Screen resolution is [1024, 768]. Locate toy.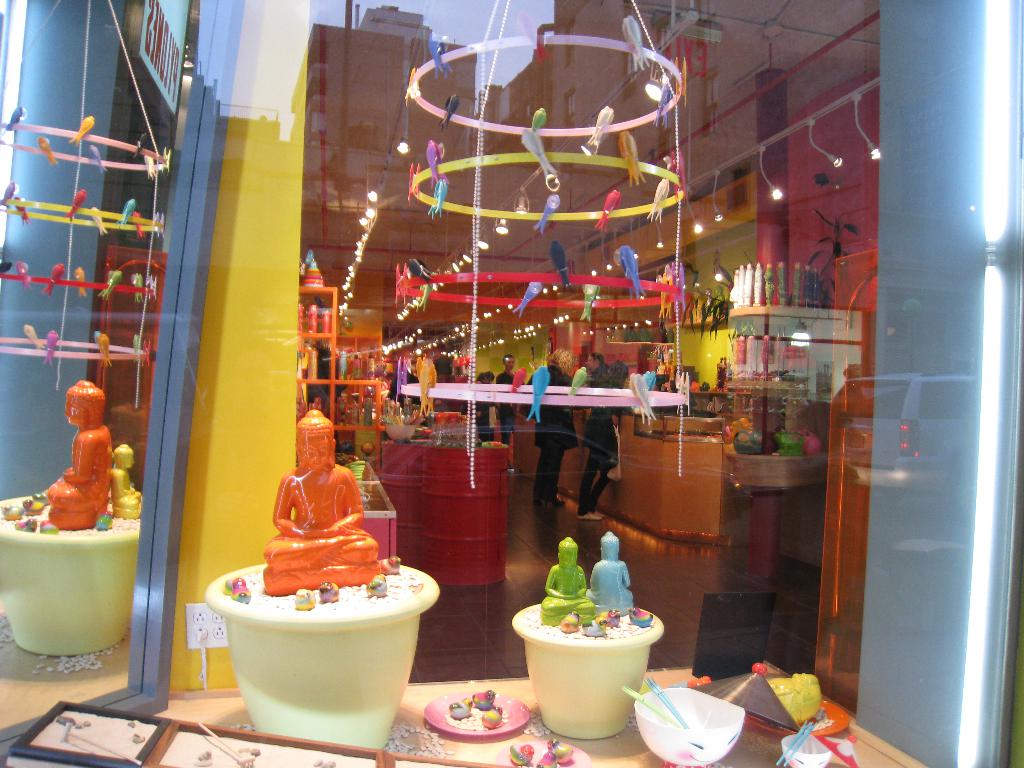
x1=477, y1=703, x2=506, y2=729.
